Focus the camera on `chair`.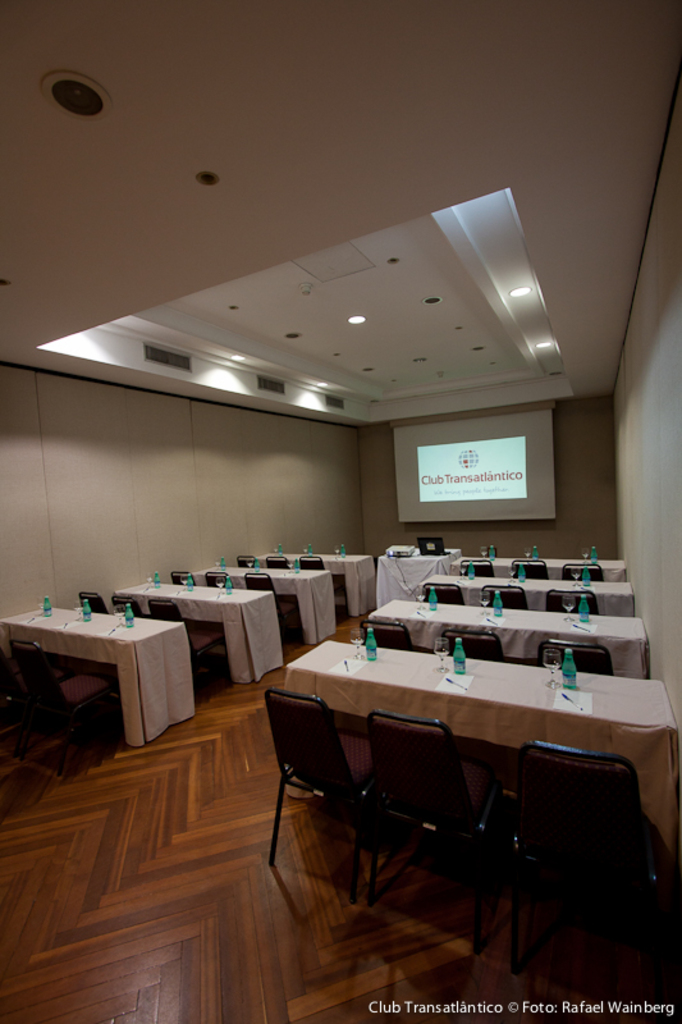
Focus region: [left=546, top=589, right=596, bottom=612].
